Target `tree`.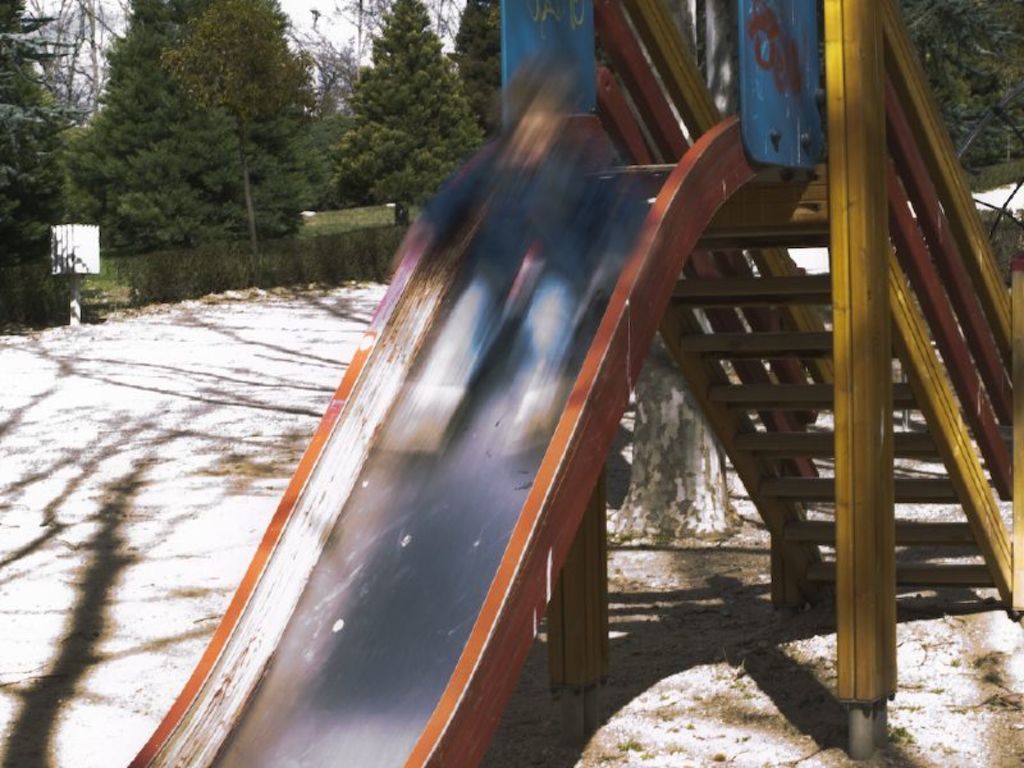
Target region: detection(0, 0, 91, 274).
